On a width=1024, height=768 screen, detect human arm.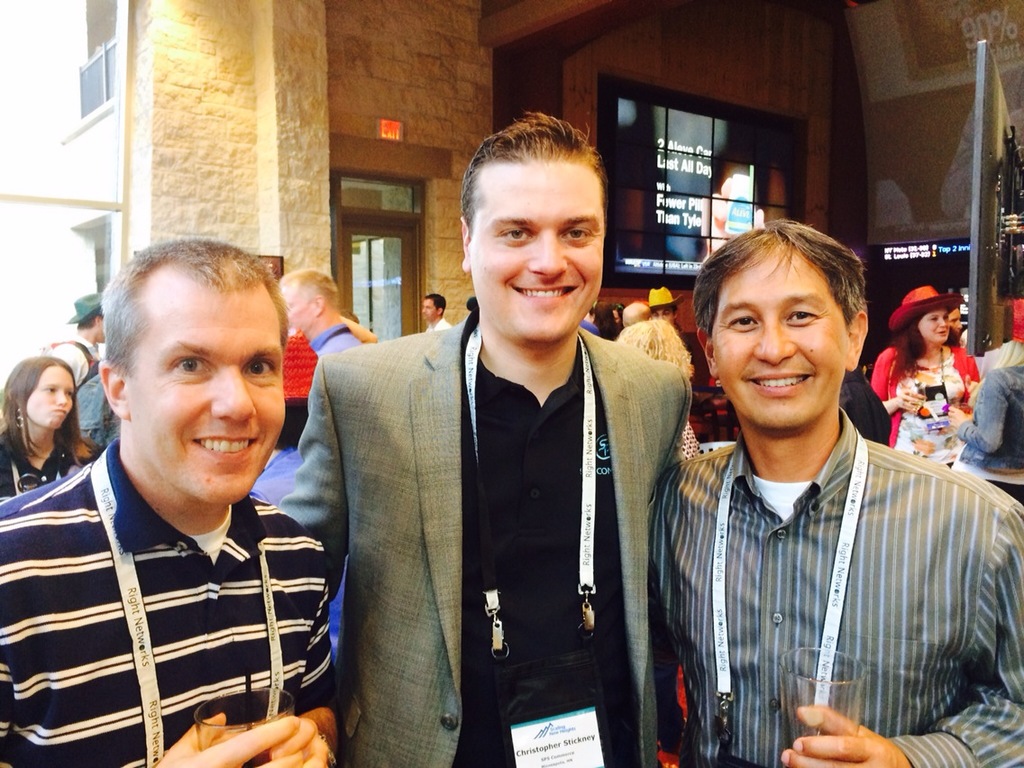
crop(279, 363, 348, 600).
